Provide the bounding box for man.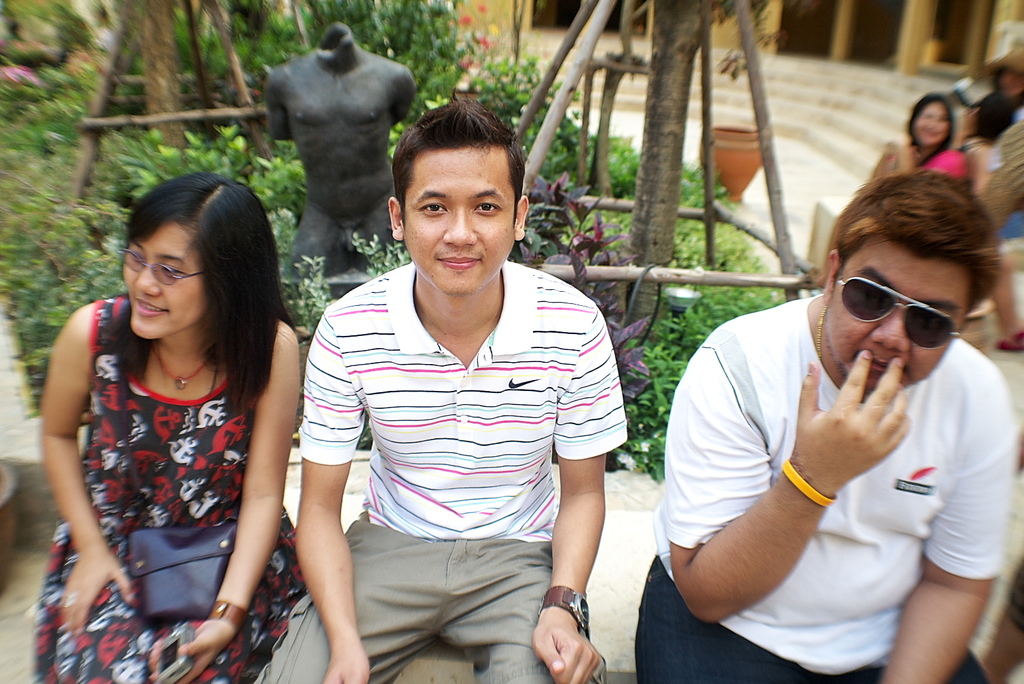
{"left": 638, "top": 135, "right": 1023, "bottom": 672}.
